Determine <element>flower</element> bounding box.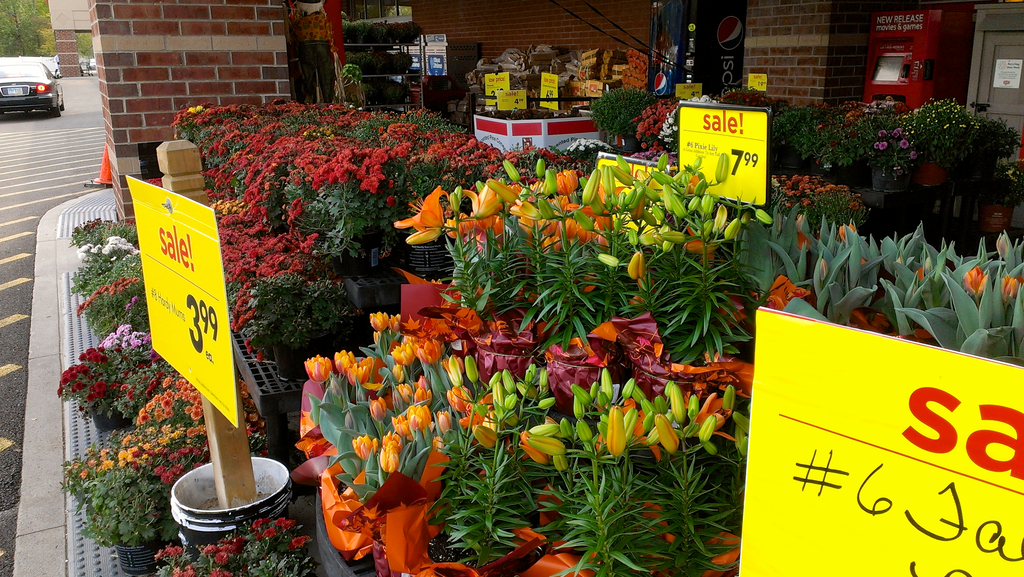
Determined: detection(959, 264, 988, 295).
